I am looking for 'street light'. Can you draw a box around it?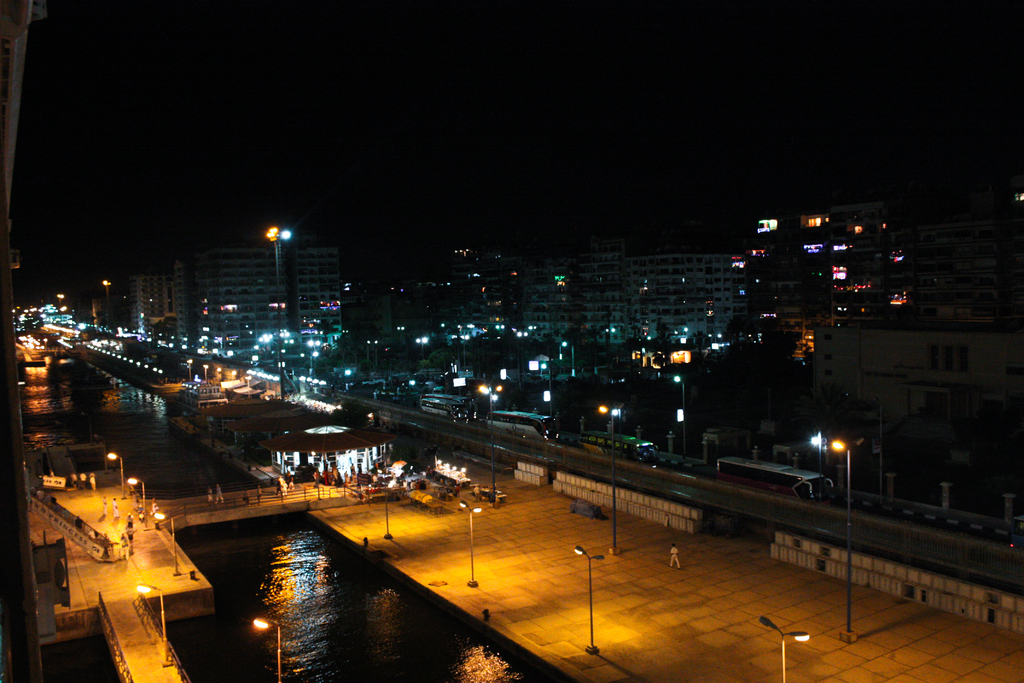
Sure, the bounding box is x1=824 y1=436 x2=866 y2=647.
